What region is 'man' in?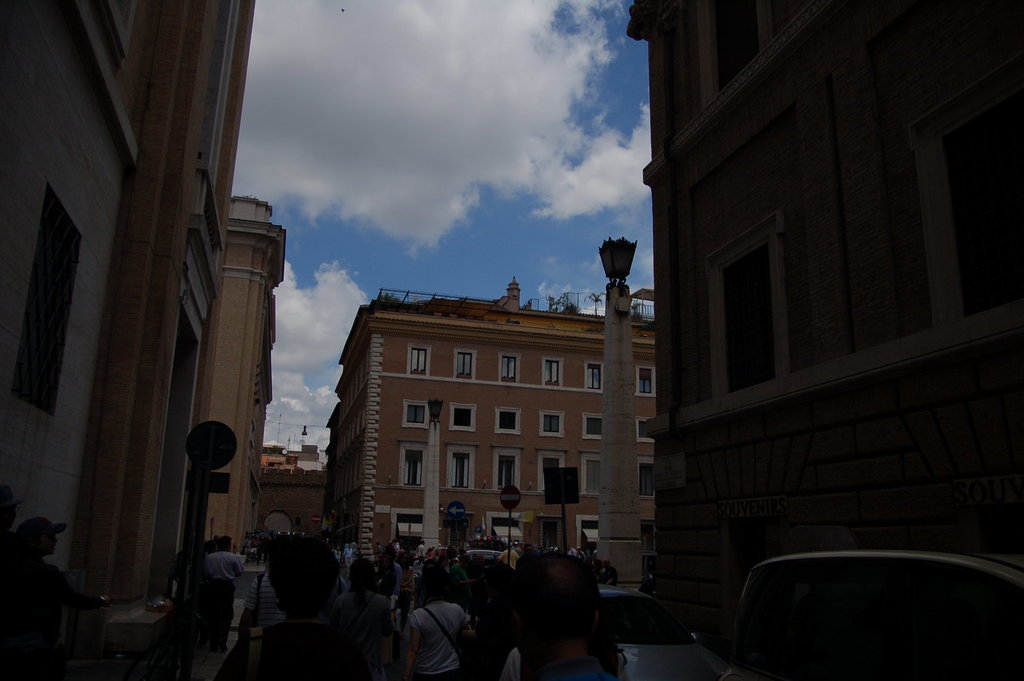
<box>13,516,76,680</box>.
